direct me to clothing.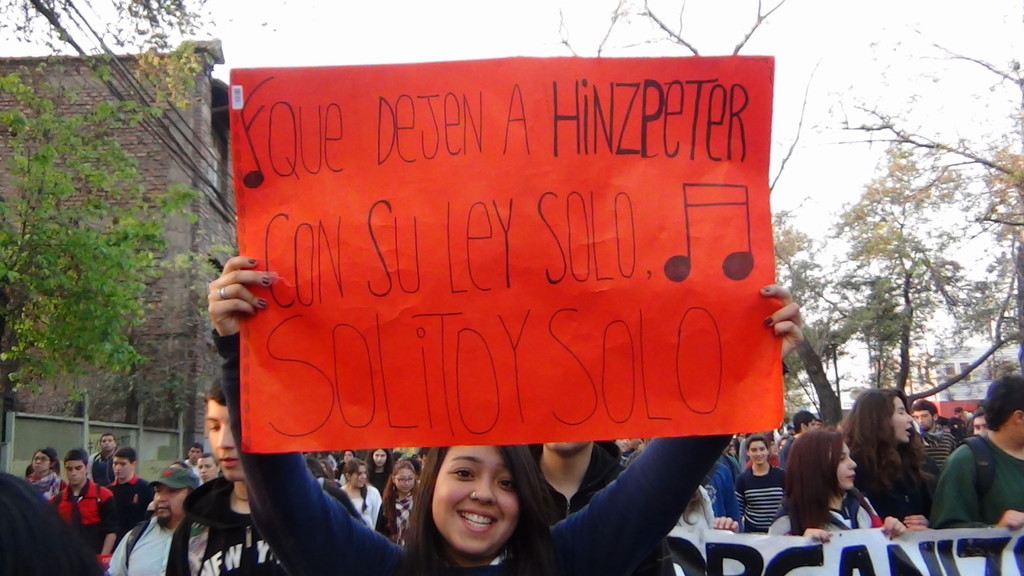
Direction: 349 479 376 525.
